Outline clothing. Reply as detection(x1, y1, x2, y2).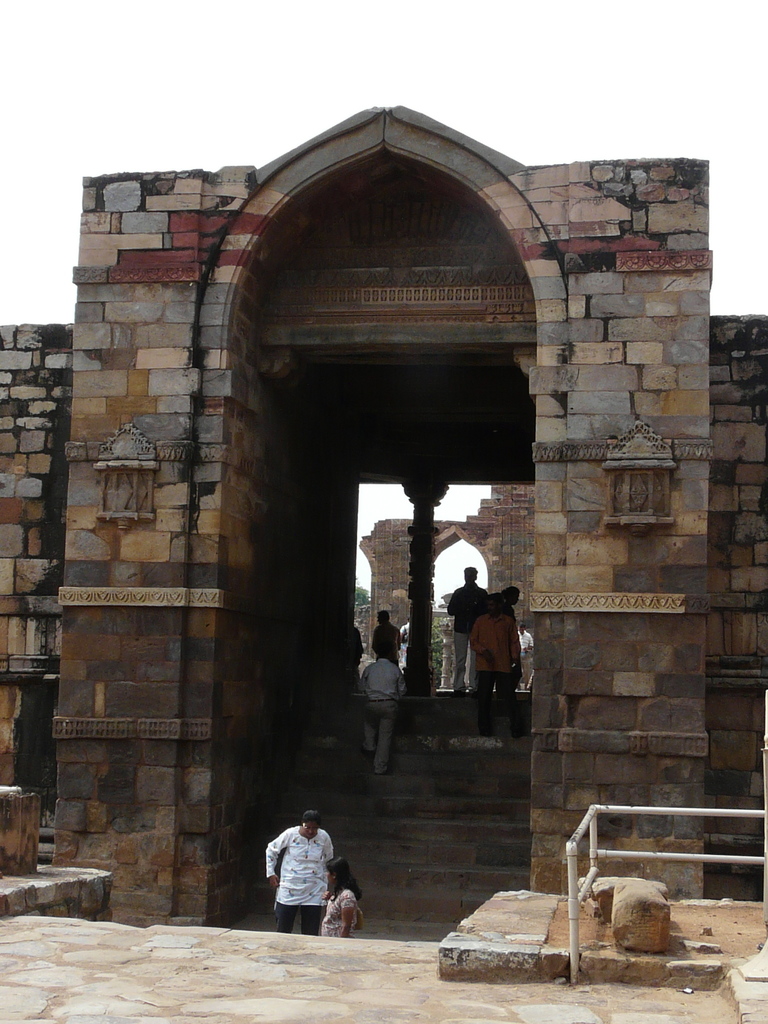
detection(474, 614, 518, 732).
